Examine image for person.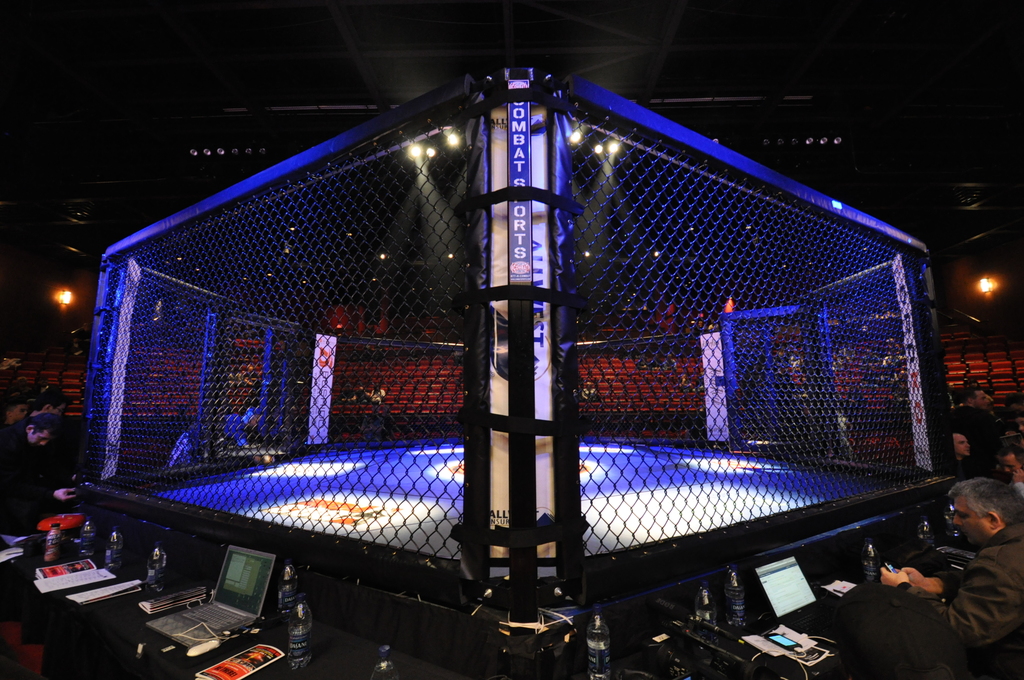
Examination result: BBox(0, 410, 75, 532).
